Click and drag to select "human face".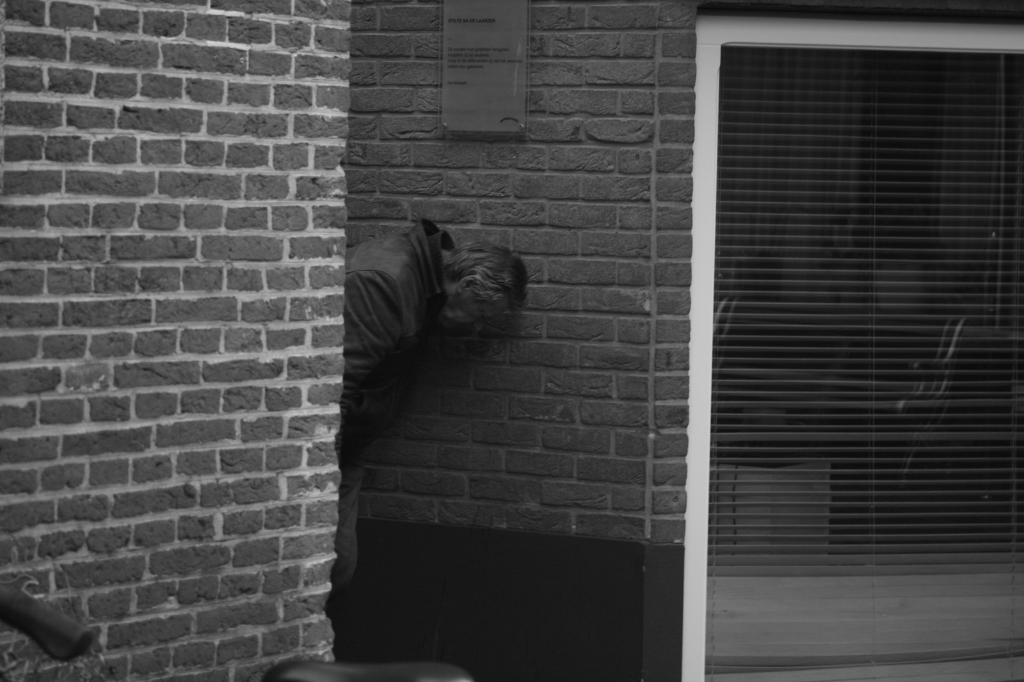
Selection: [left=447, top=291, right=491, bottom=333].
